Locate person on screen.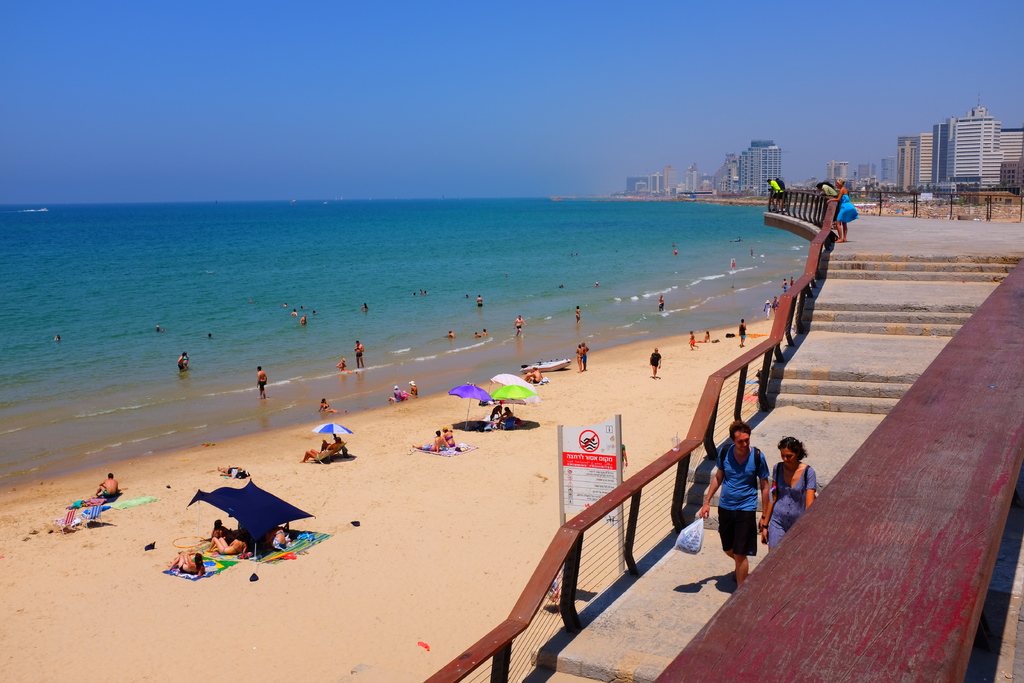
On screen at 422 431 442 449.
